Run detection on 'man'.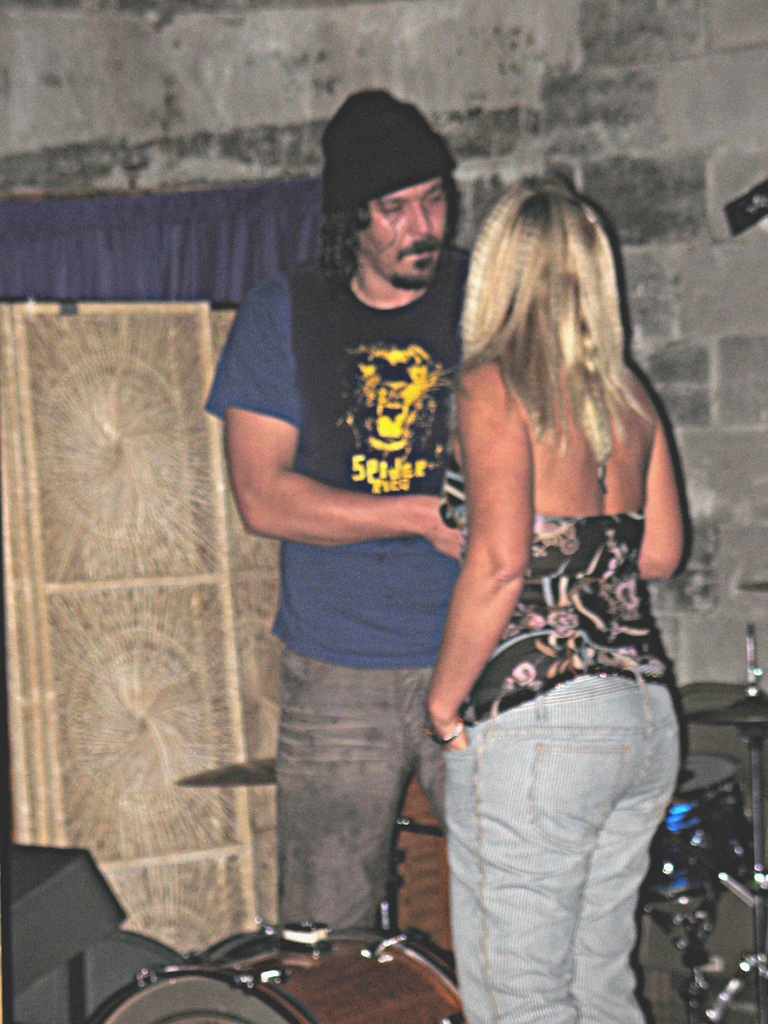
Result: bbox=(183, 92, 554, 1023).
